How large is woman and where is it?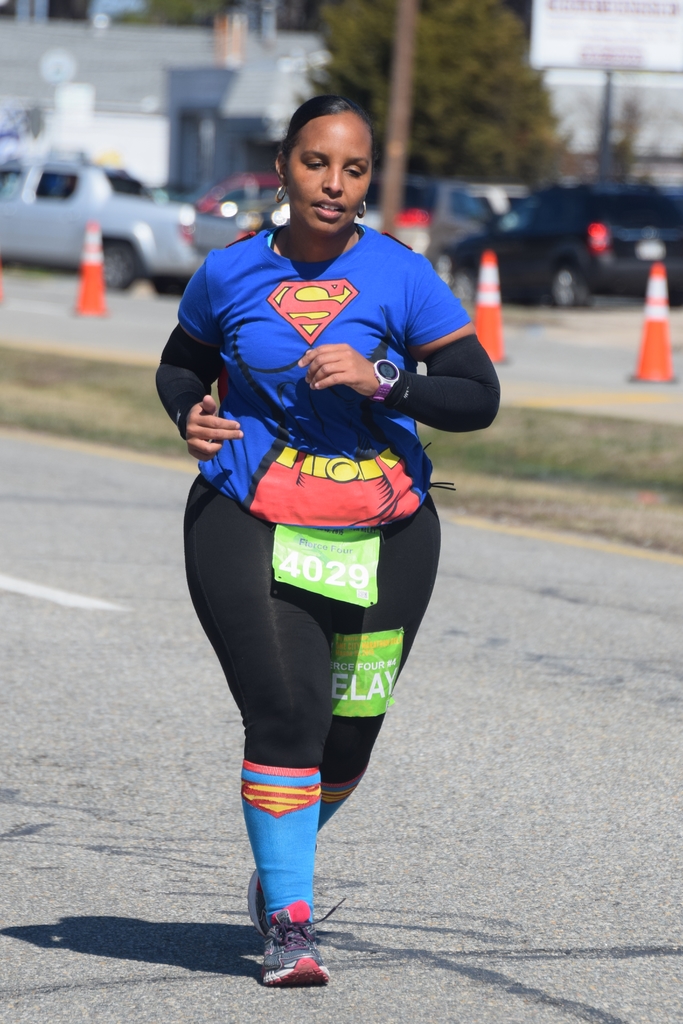
Bounding box: (145, 125, 500, 972).
